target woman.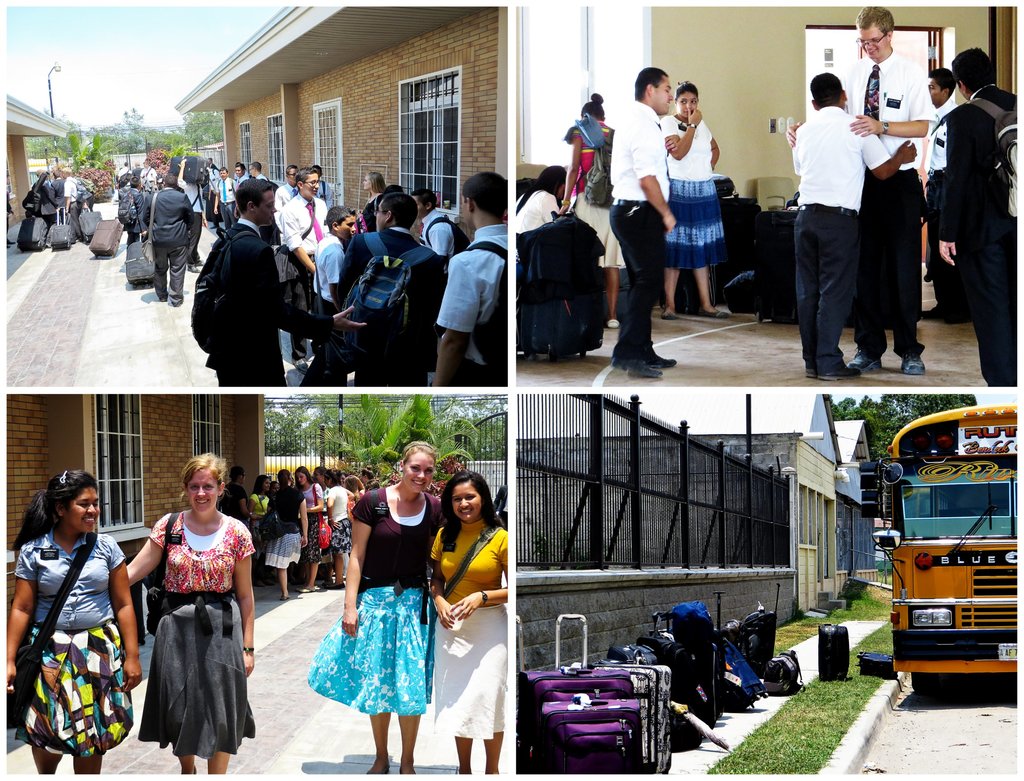
Target region: [left=656, top=79, right=732, bottom=323].
